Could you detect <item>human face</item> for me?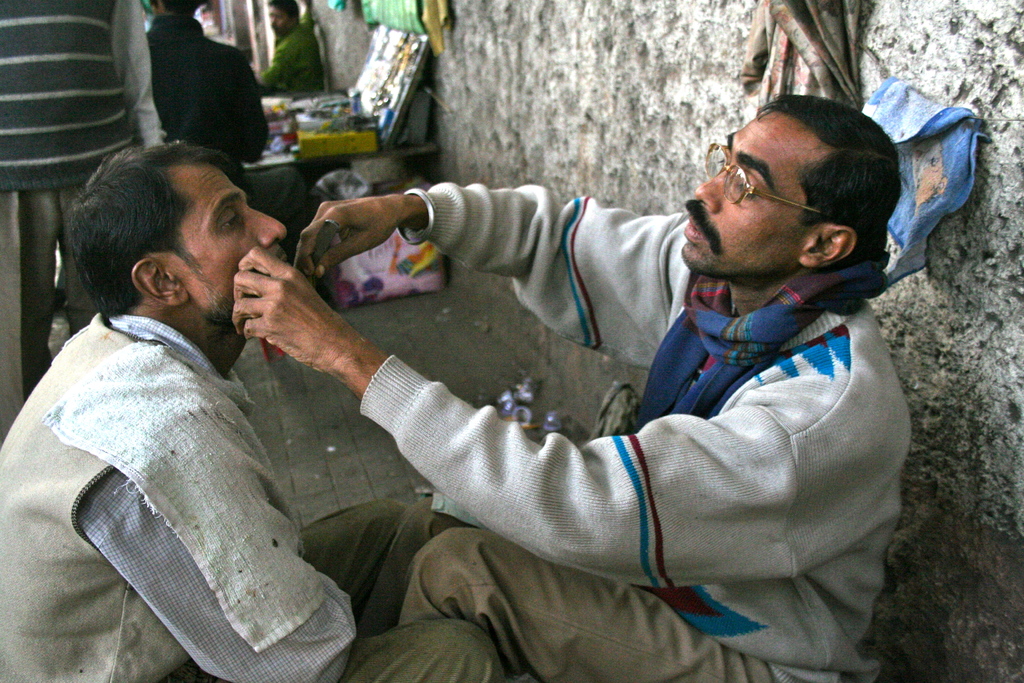
Detection result: 173, 162, 289, 324.
